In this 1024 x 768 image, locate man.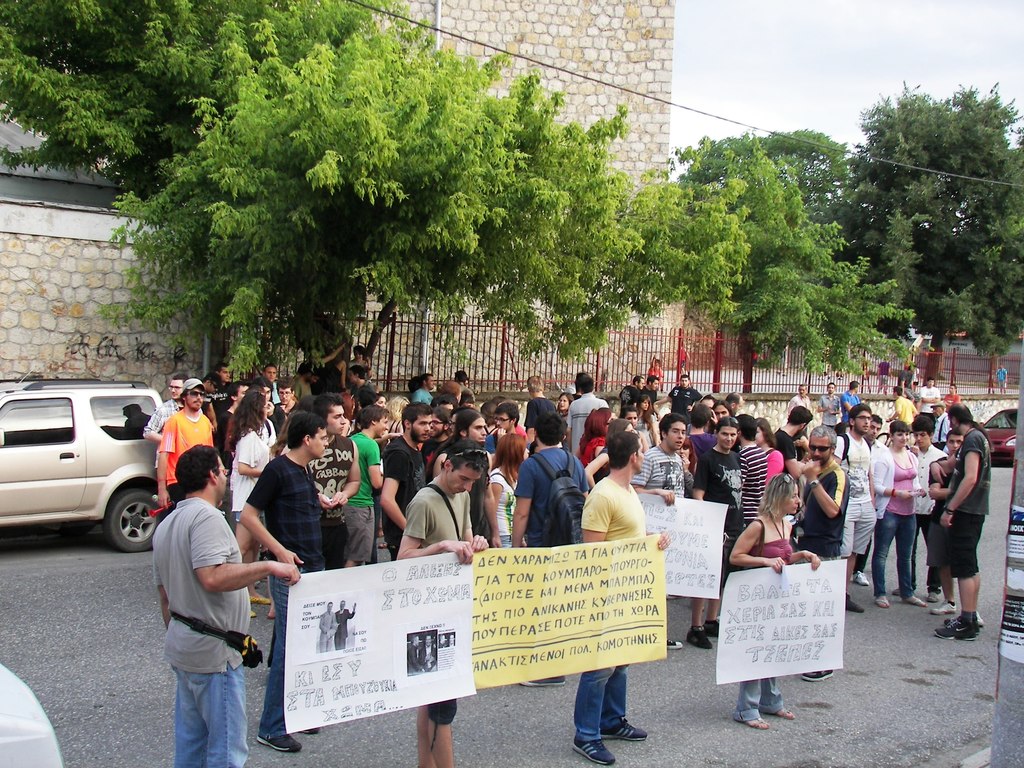
Bounding box: <bbox>510, 408, 594, 685</bbox>.
